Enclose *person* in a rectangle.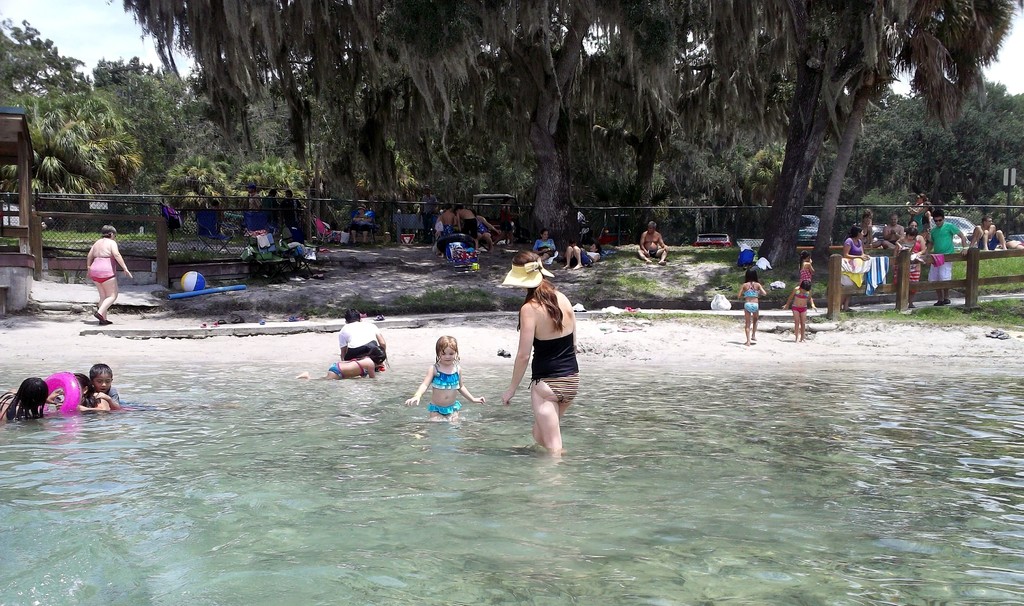
detection(796, 251, 815, 310).
